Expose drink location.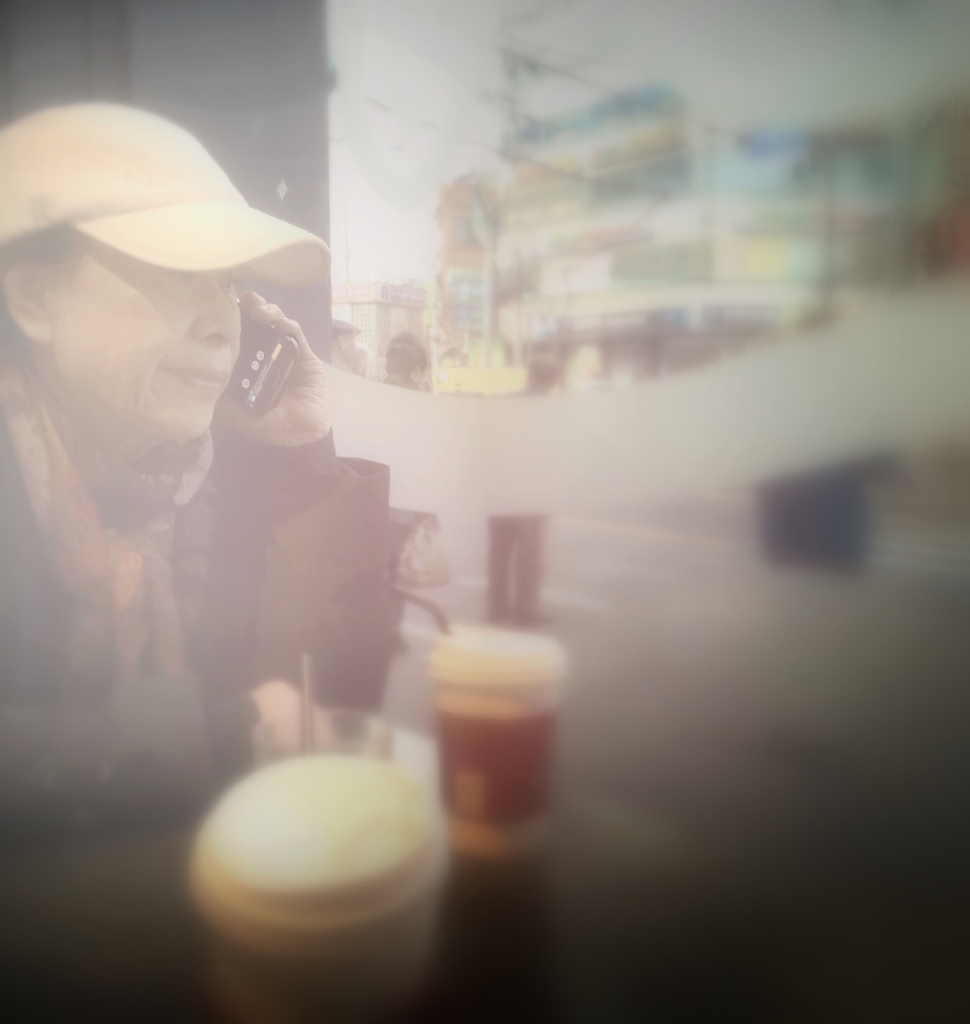
Exposed at l=413, t=582, r=563, b=884.
